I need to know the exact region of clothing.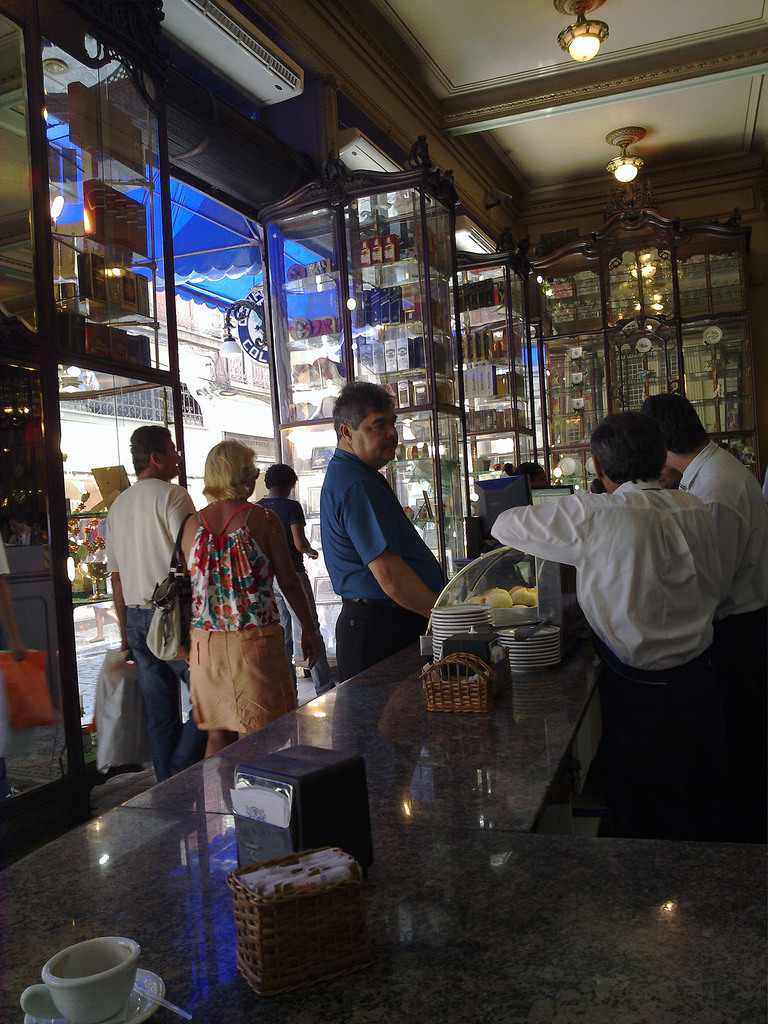
Region: l=484, t=472, r=752, b=715.
